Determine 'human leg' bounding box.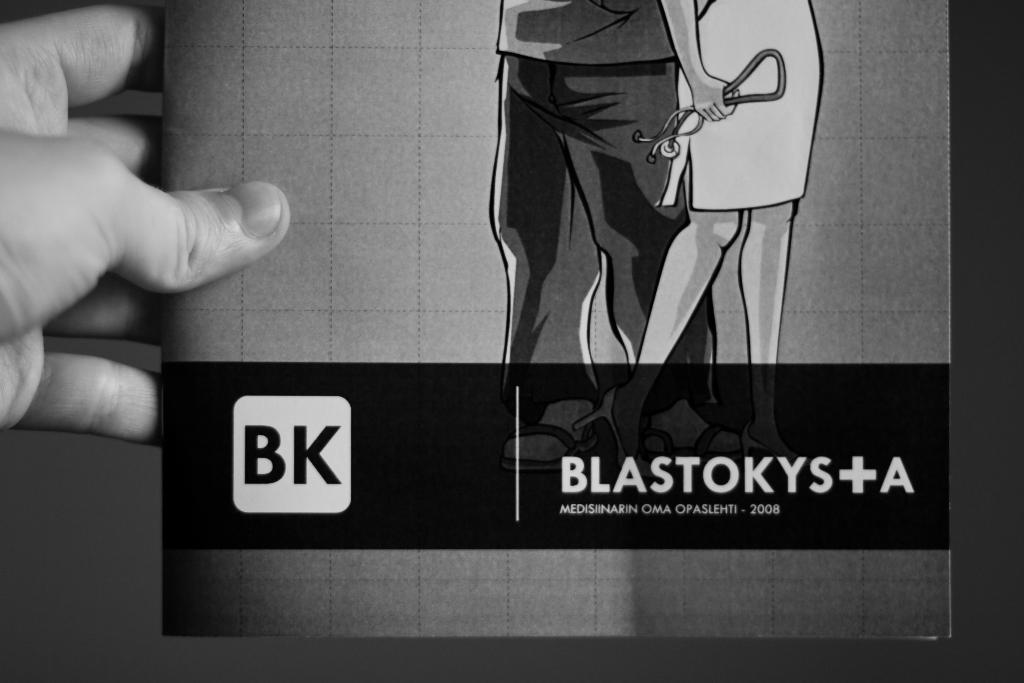
Determined: bbox(641, 18, 739, 367).
